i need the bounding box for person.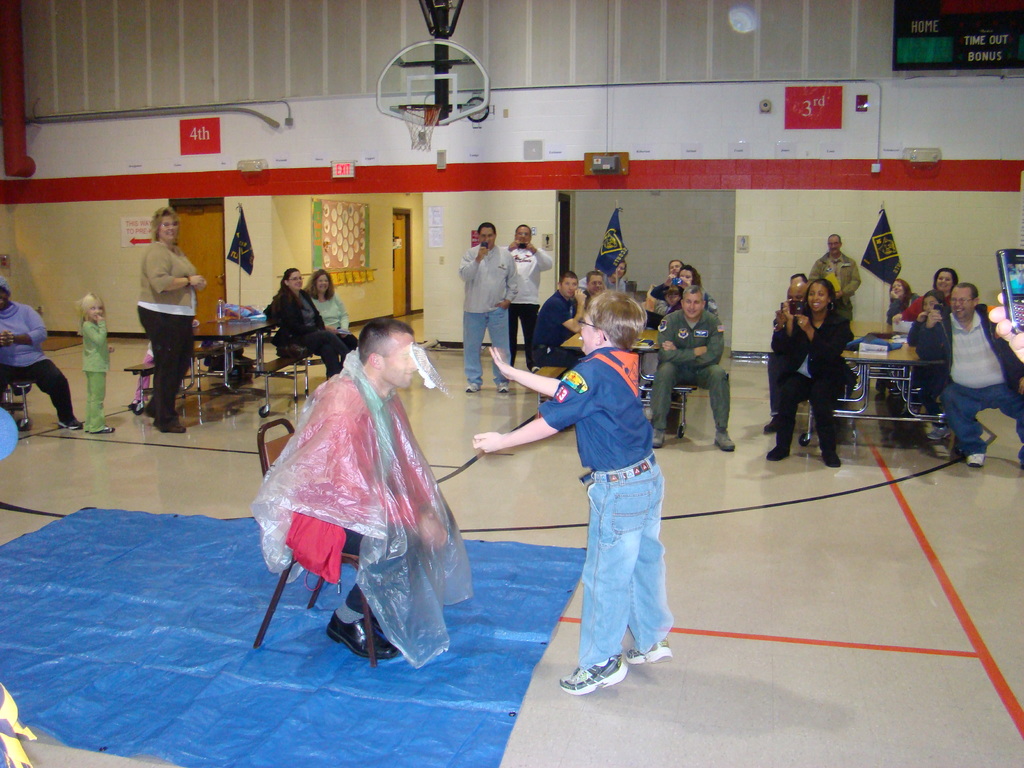
Here it is: bbox(811, 233, 858, 330).
